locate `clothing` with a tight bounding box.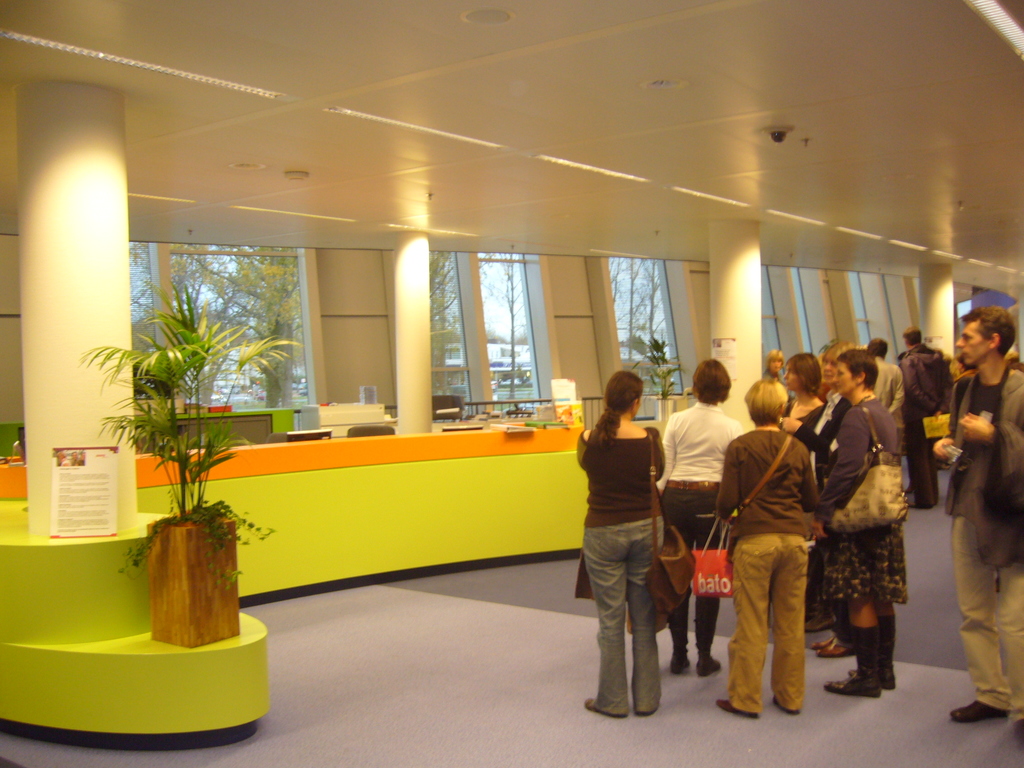
(left=809, top=397, right=921, bottom=604).
